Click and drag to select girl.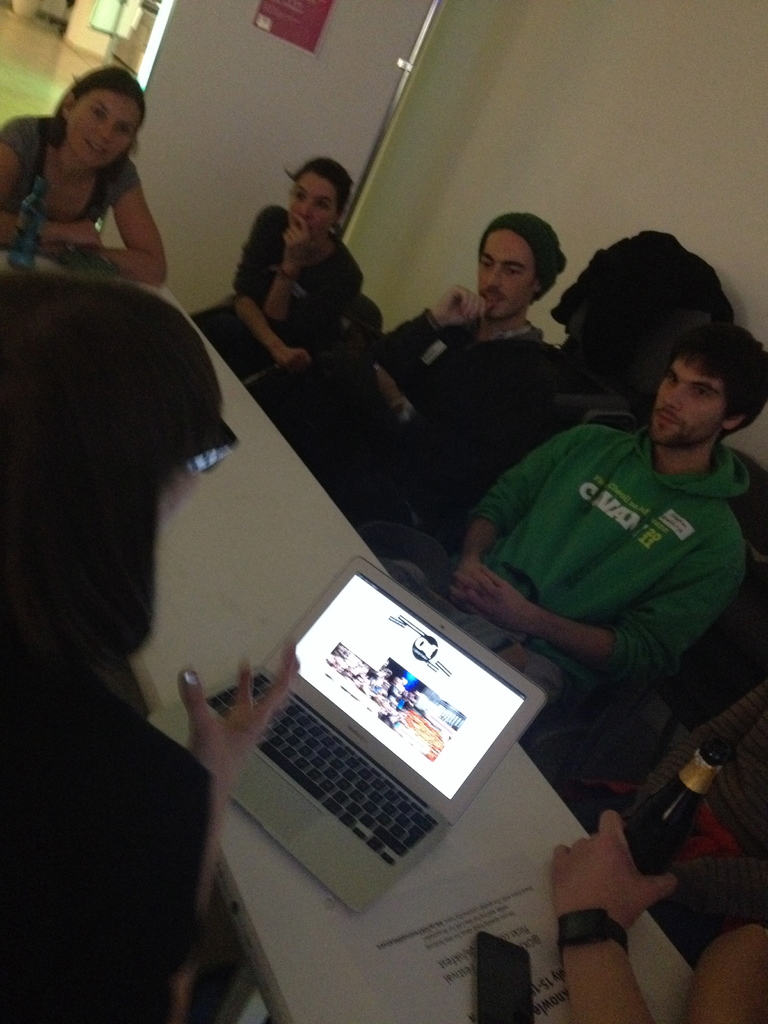
Selection: 190 161 367 424.
